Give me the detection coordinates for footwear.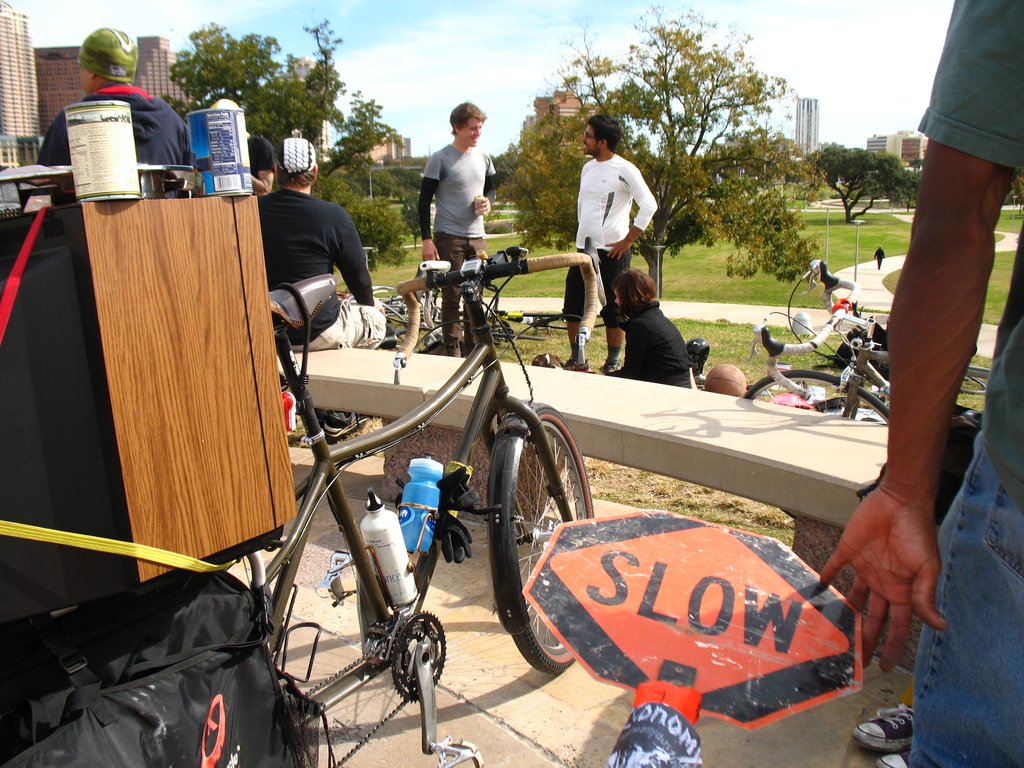
l=847, t=701, r=918, b=756.
